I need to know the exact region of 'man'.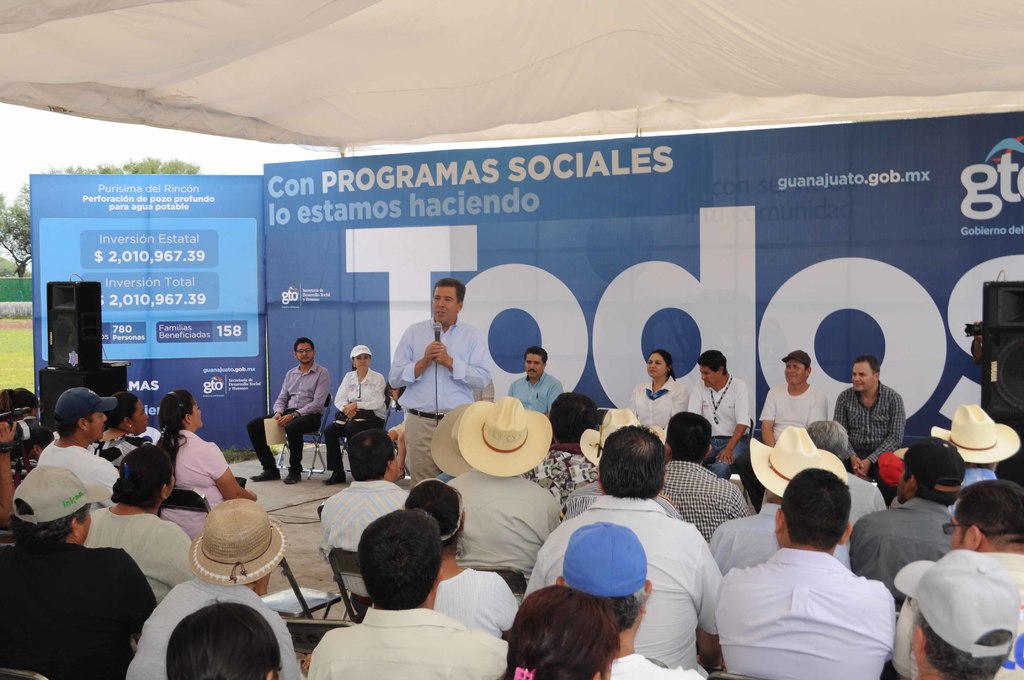
Region: Rect(505, 347, 565, 417).
